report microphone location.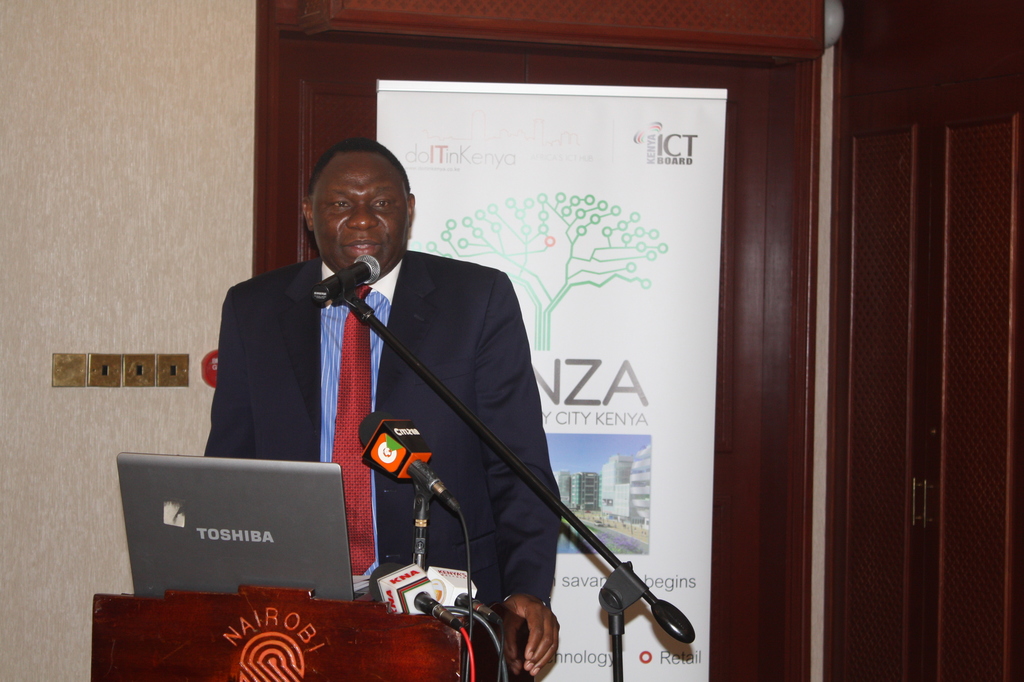
Report: 429:562:494:622.
